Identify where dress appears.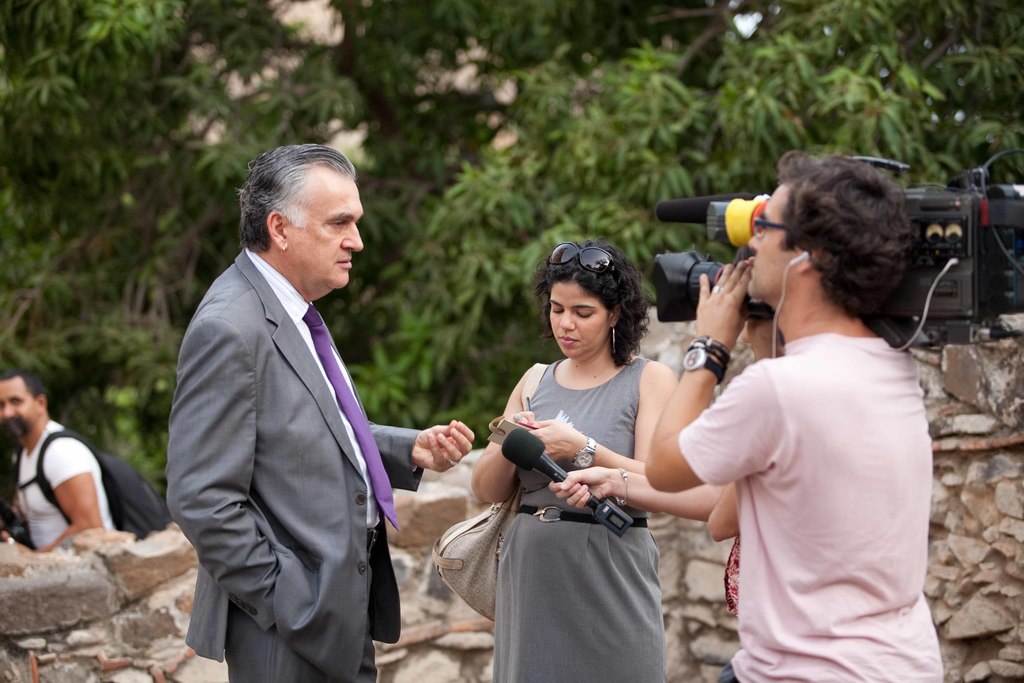
Appears at Rect(490, 356, 666, 682).
